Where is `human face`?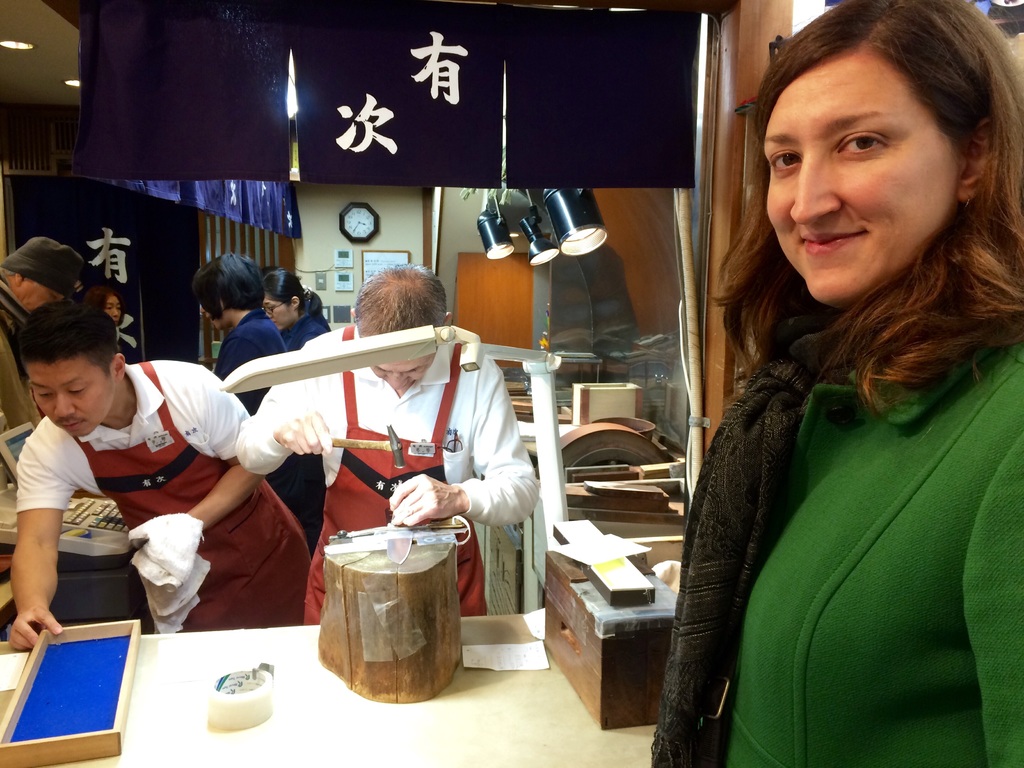
BBox(768, 57, 960, 308).
